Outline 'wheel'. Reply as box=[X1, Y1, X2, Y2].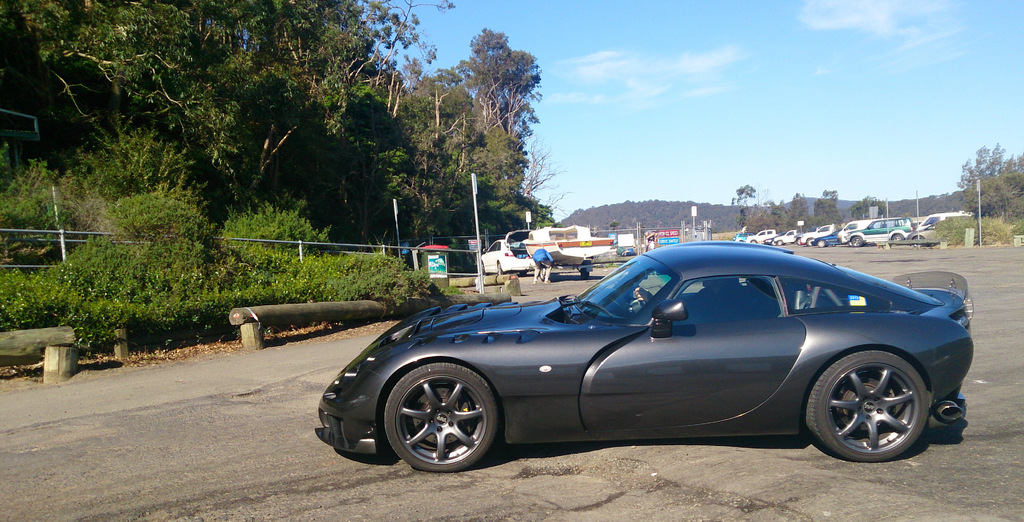
box=[496, 262, 502, 276].
